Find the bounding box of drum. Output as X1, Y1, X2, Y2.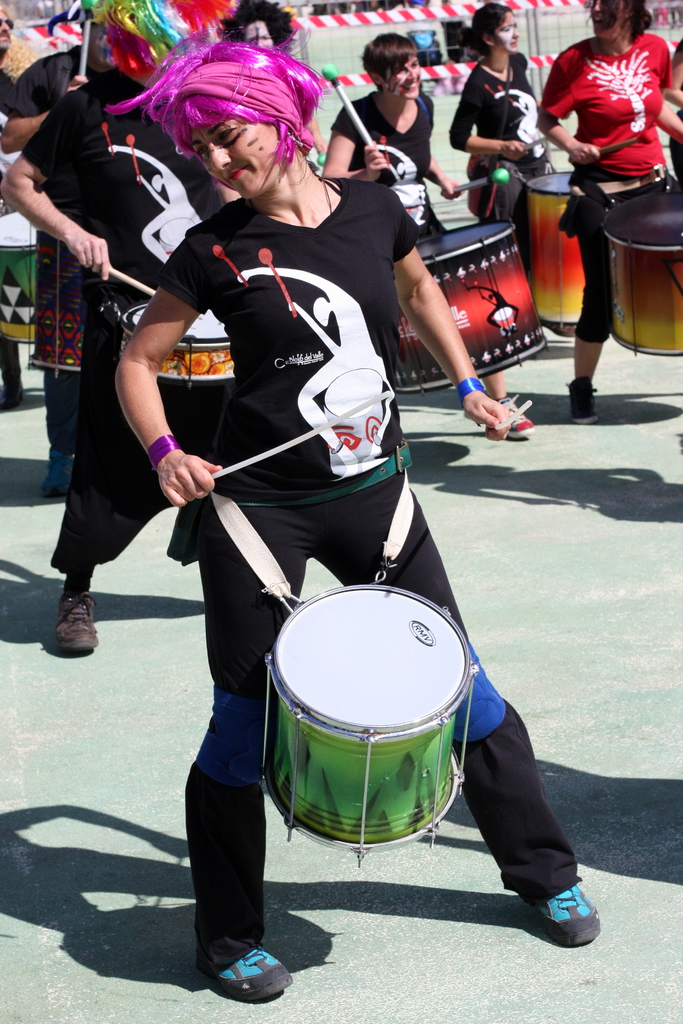
265, 568, 473, 793.
